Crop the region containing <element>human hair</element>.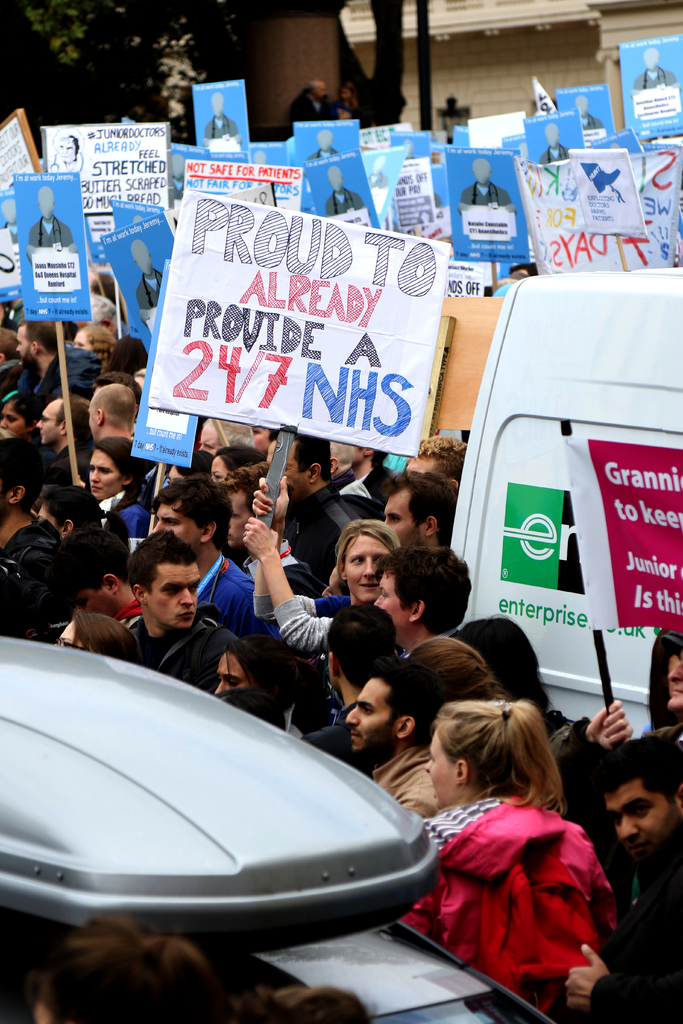
Crop region: box(265, 979, 377, 1023).
